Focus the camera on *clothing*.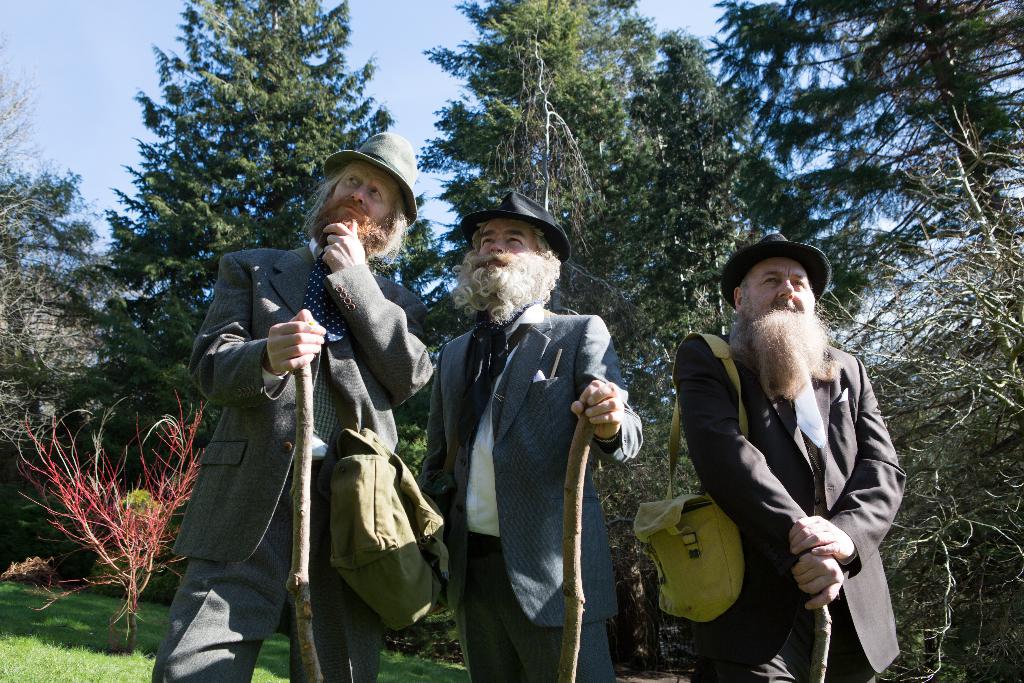
Focus region: 707,603,881,682.
